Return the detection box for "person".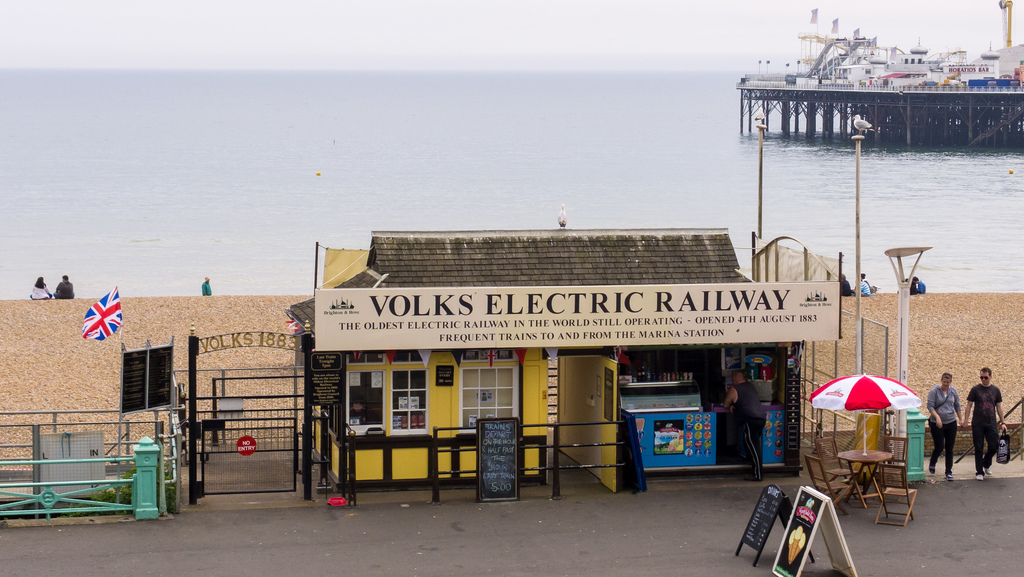
locate(719, 366, 771, 489).
